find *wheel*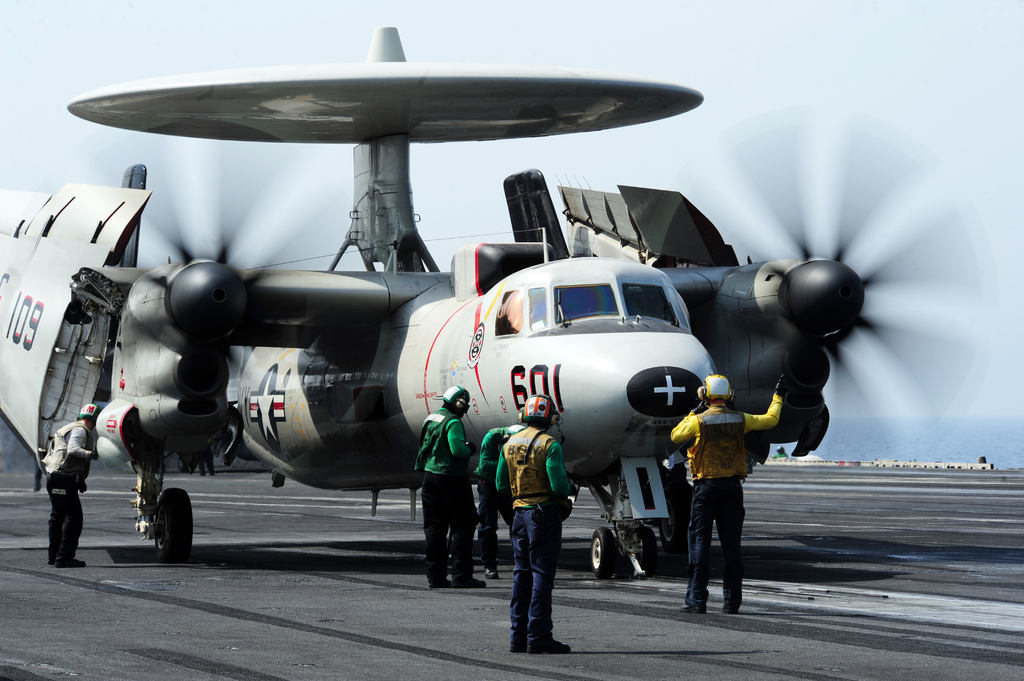
589, 527, 616, 577
